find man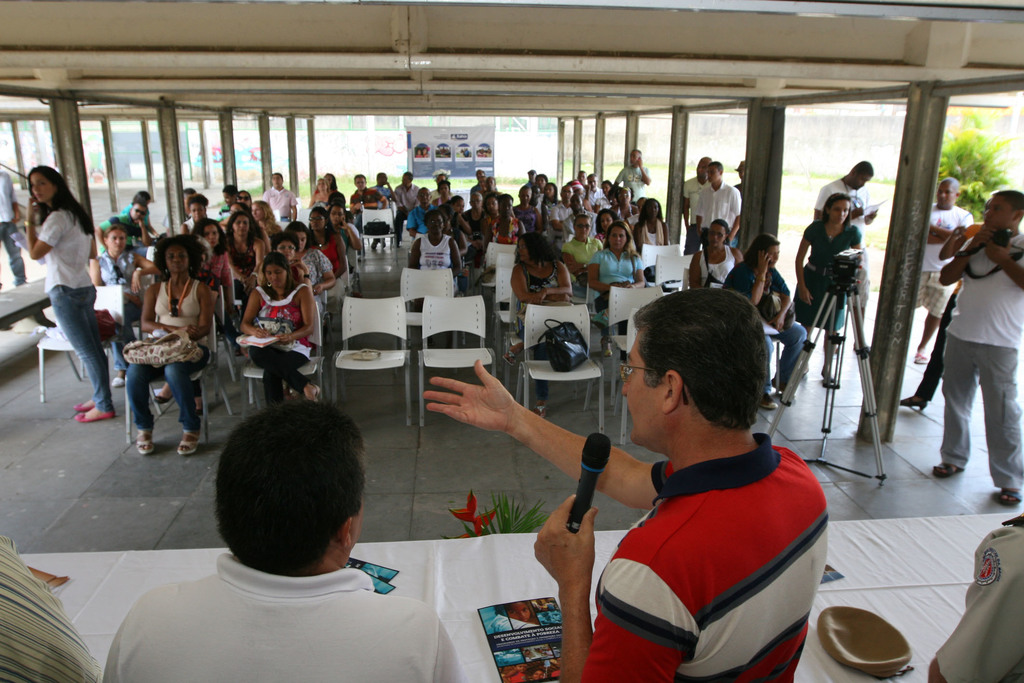
box=[408, 186, 438, 240]
